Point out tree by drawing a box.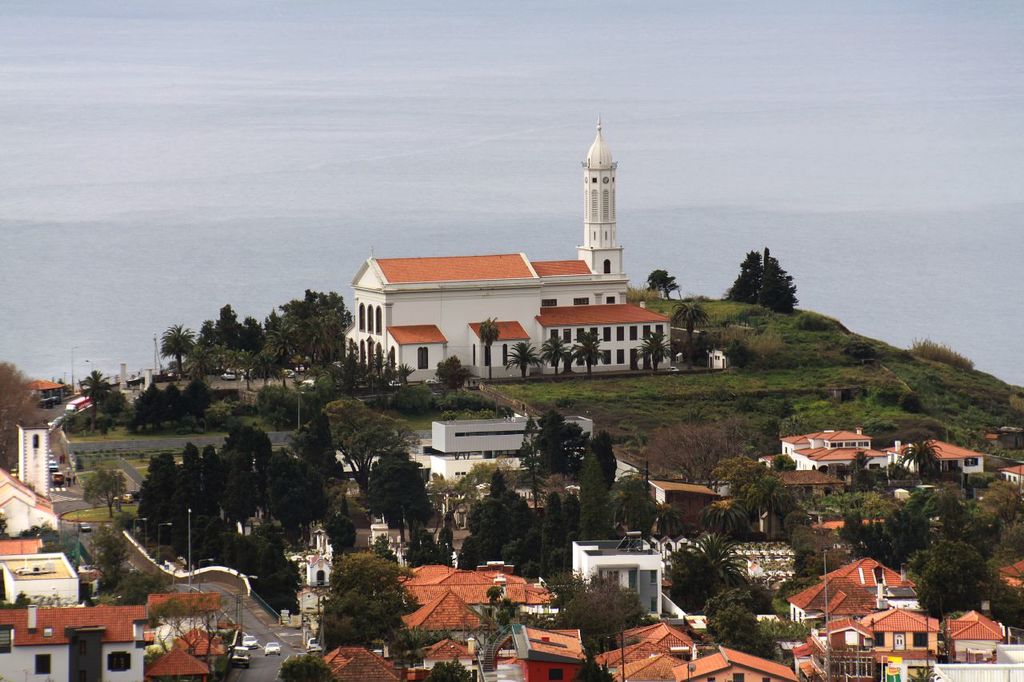
(267, 449, 322, 540).
